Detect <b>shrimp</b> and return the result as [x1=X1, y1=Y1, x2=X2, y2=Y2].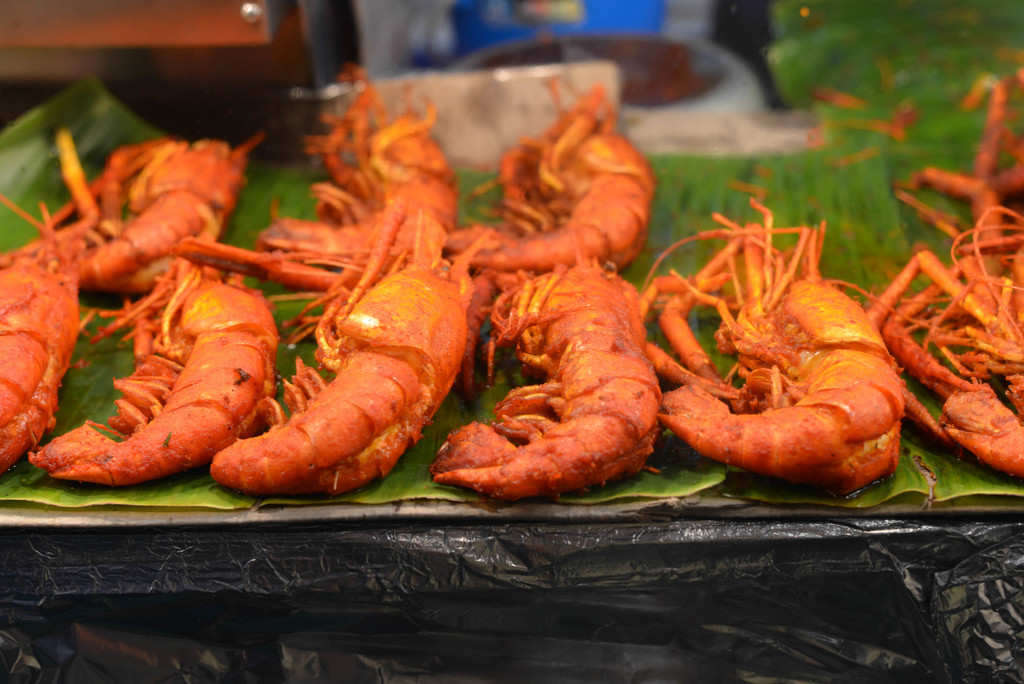
[x1=647, y1=221, x2=903, y2=496].
